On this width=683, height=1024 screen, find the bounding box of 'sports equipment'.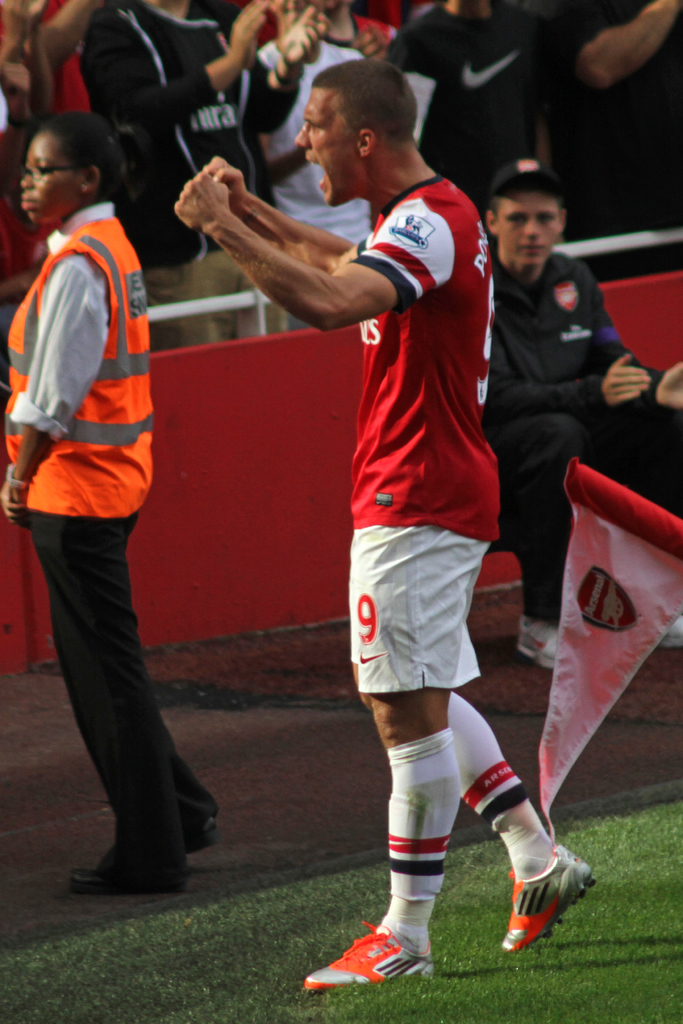
Bounding box: {"left": 297, "top": 912, "right": 428, "bottom": 994}.
